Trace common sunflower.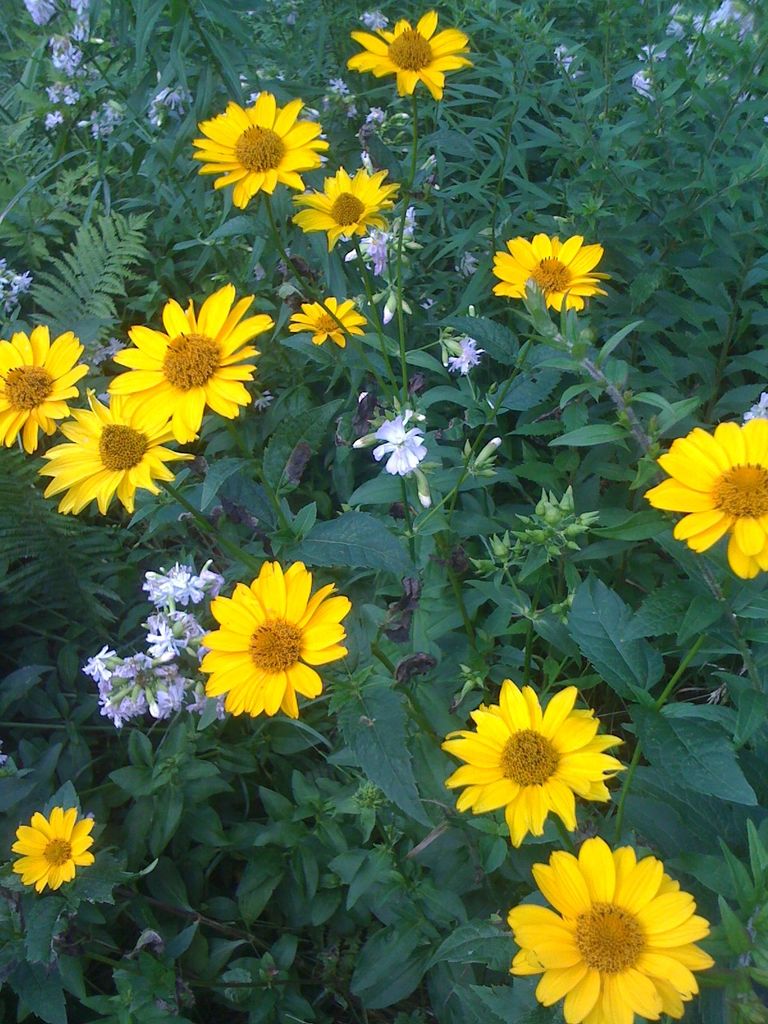
Traced to {"x1": 640, "y1": 416, "x2": 767, "y2": 593}.
